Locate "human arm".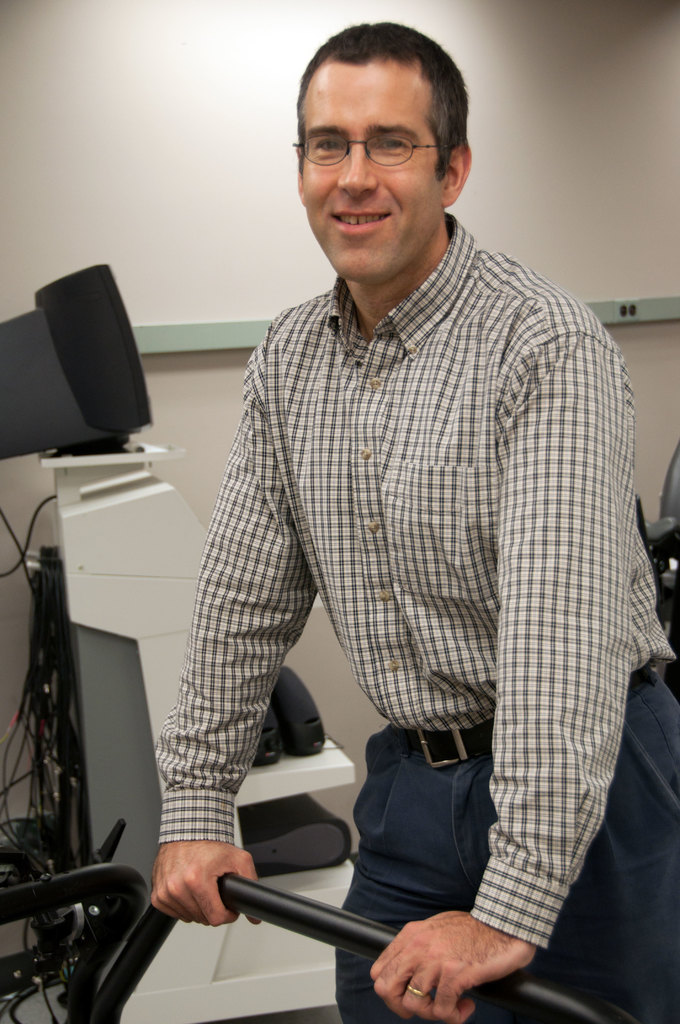
Bounding box: locate(130, 377, 318, 972).
